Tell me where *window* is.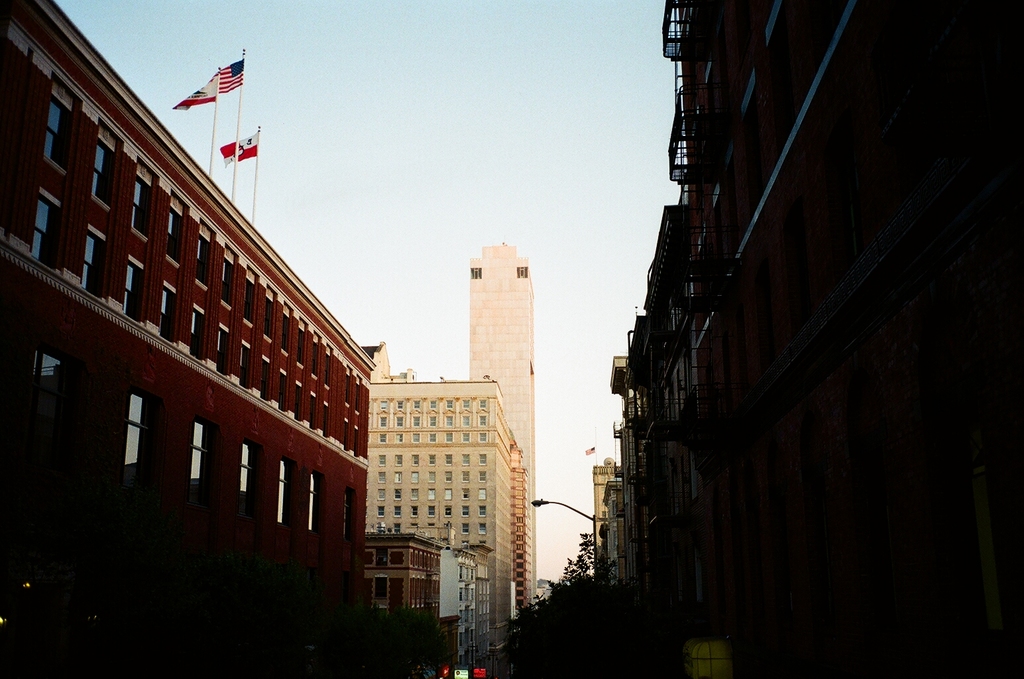
*window* is at [left=298, top=476, right=323, bottom=535].
